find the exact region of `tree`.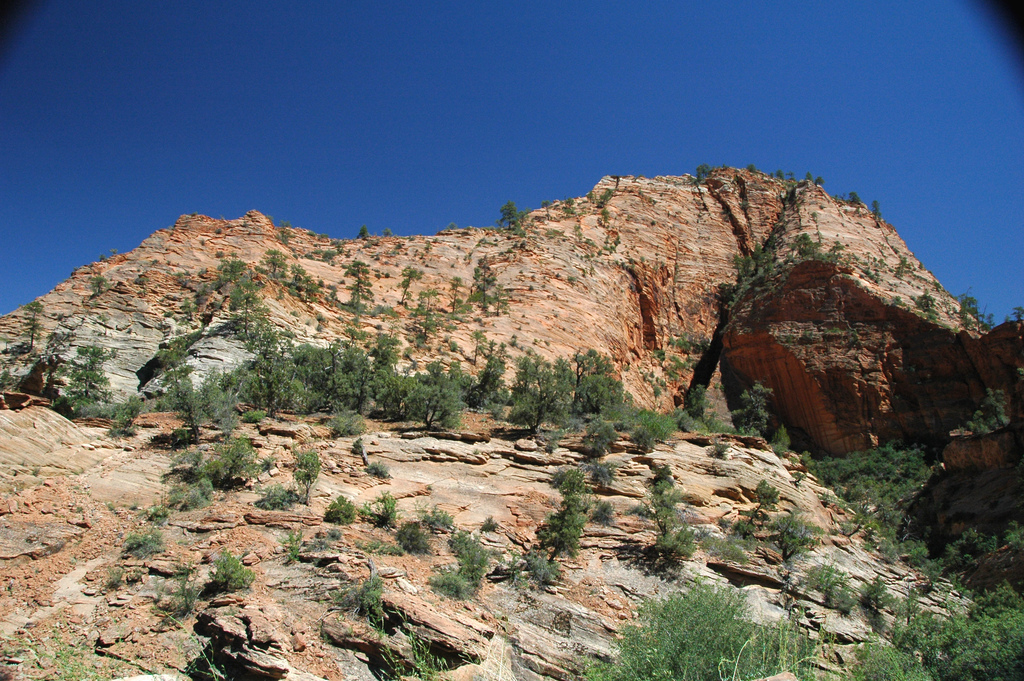
Exact region: 471, 259, 503, 309.
